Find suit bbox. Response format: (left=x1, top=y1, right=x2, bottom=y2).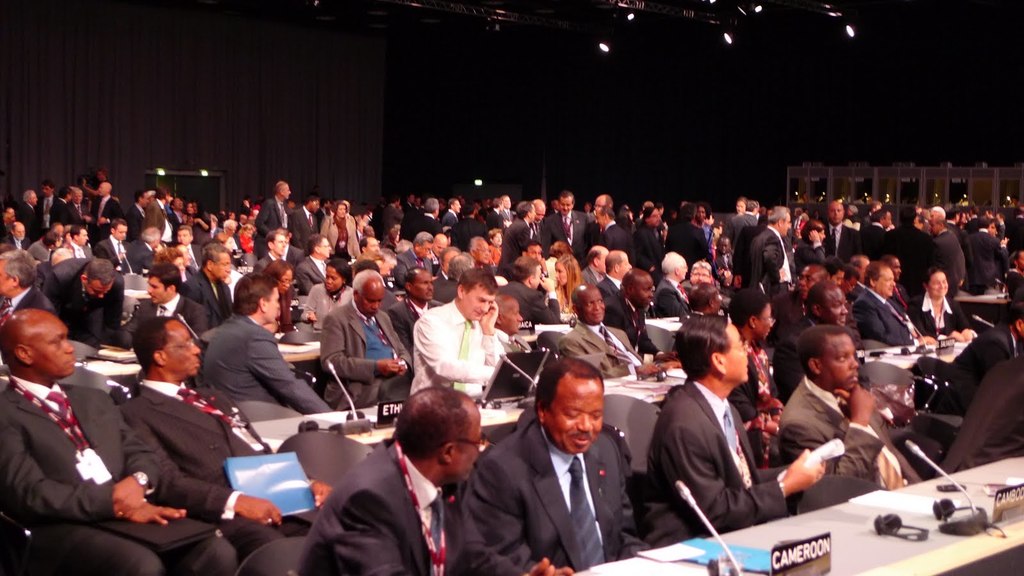
(left=665, top=221, right=710, bottom=267).
